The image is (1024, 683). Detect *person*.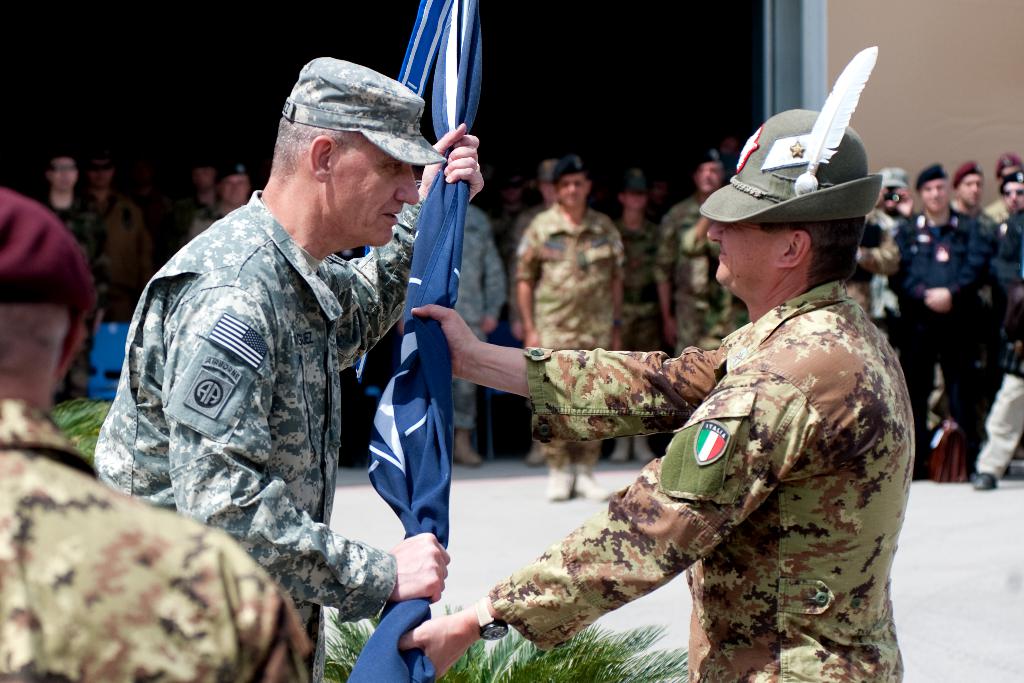
Detection: BBox(886, 157, 1007, 480).
